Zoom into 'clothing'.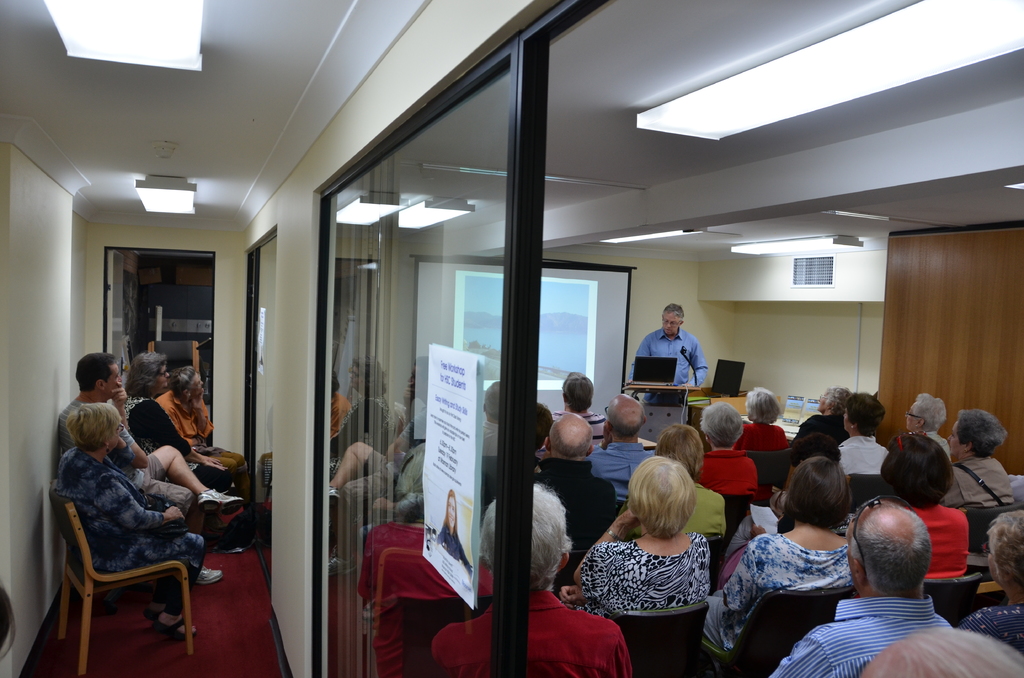
Zoom target: 722:507:760:586.
